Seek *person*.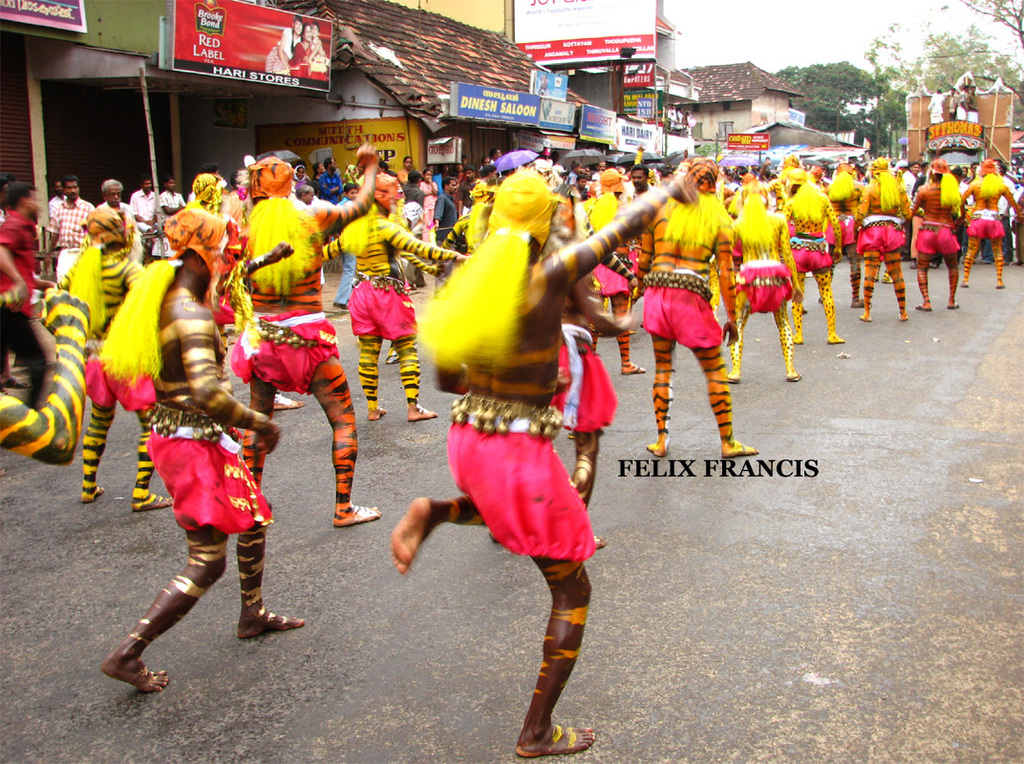
BBox(389, 156, 720, 763).
